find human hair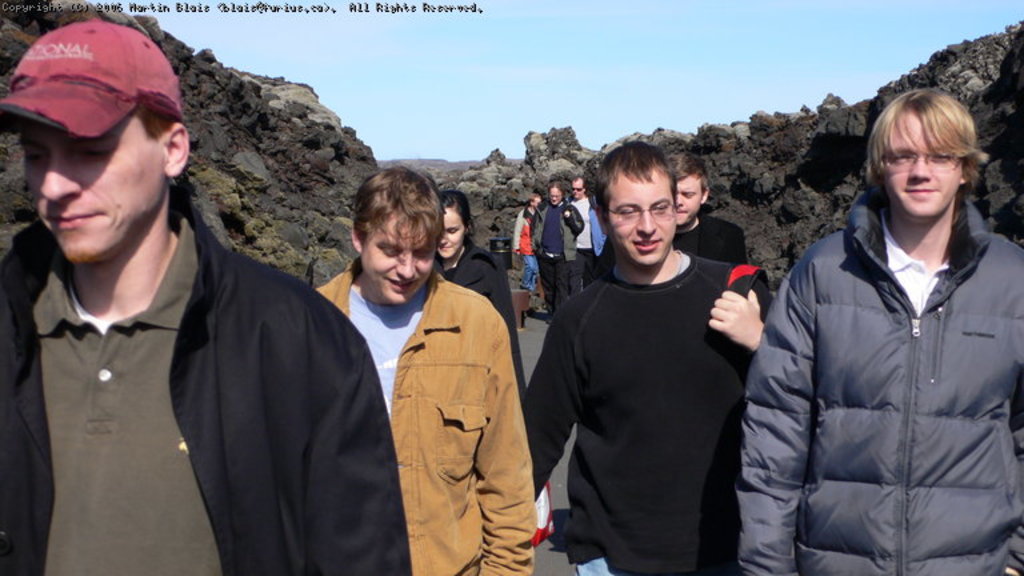
rect(571, 173, 587, 192)
